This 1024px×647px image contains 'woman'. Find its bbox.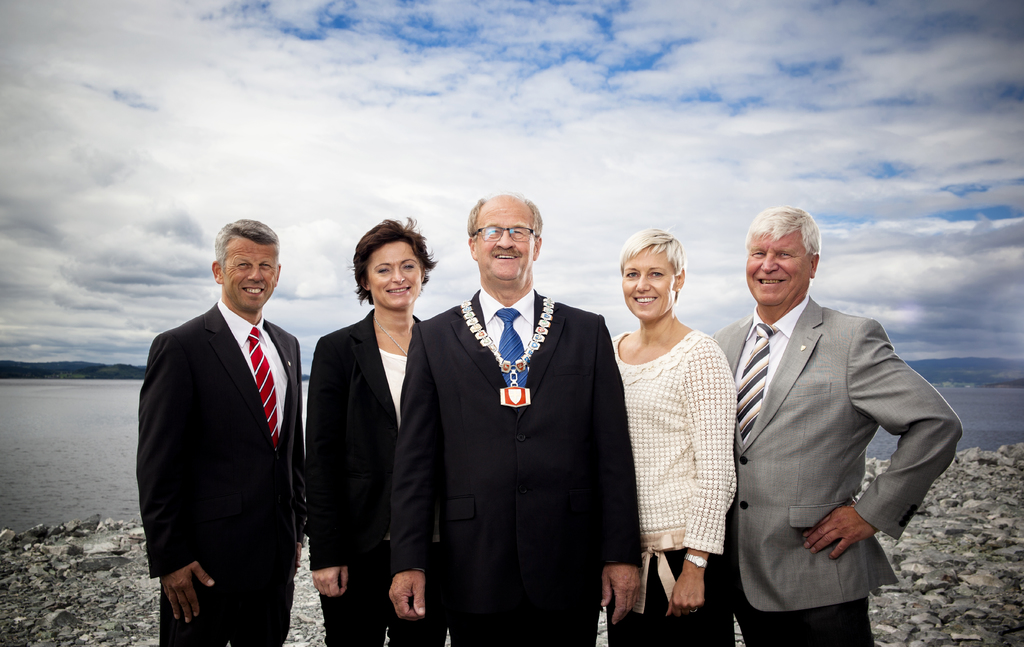
[303, 216, 445, 646].
